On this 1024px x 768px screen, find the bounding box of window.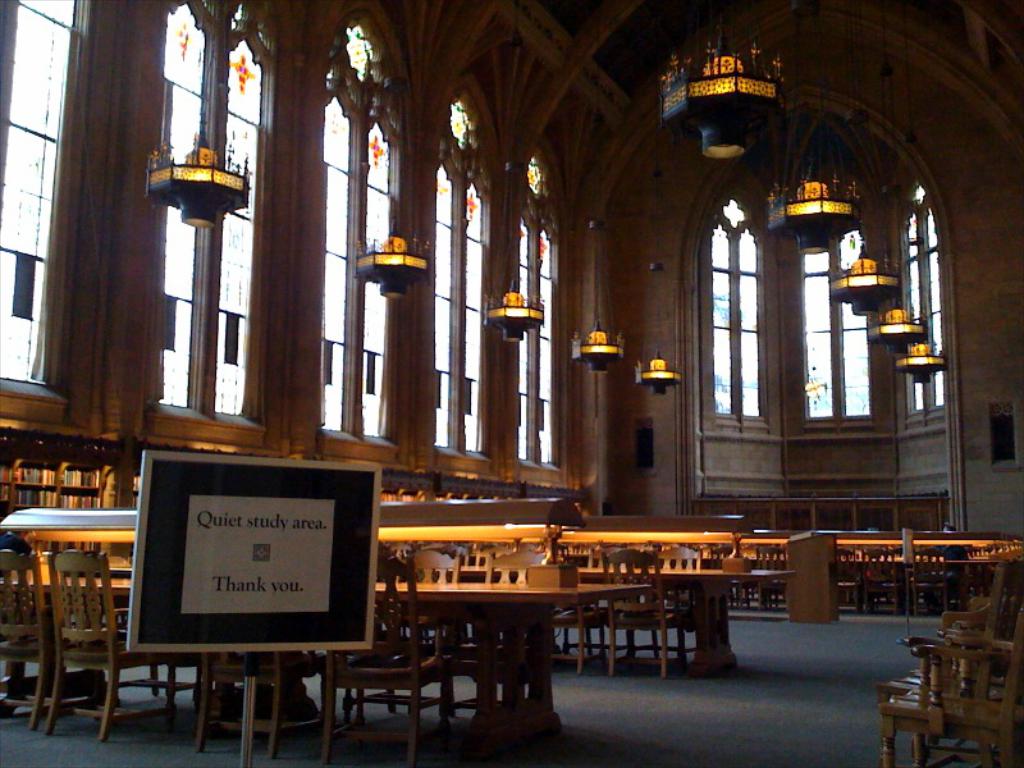
Bounding box: crop(517, 122, 572, 488).
